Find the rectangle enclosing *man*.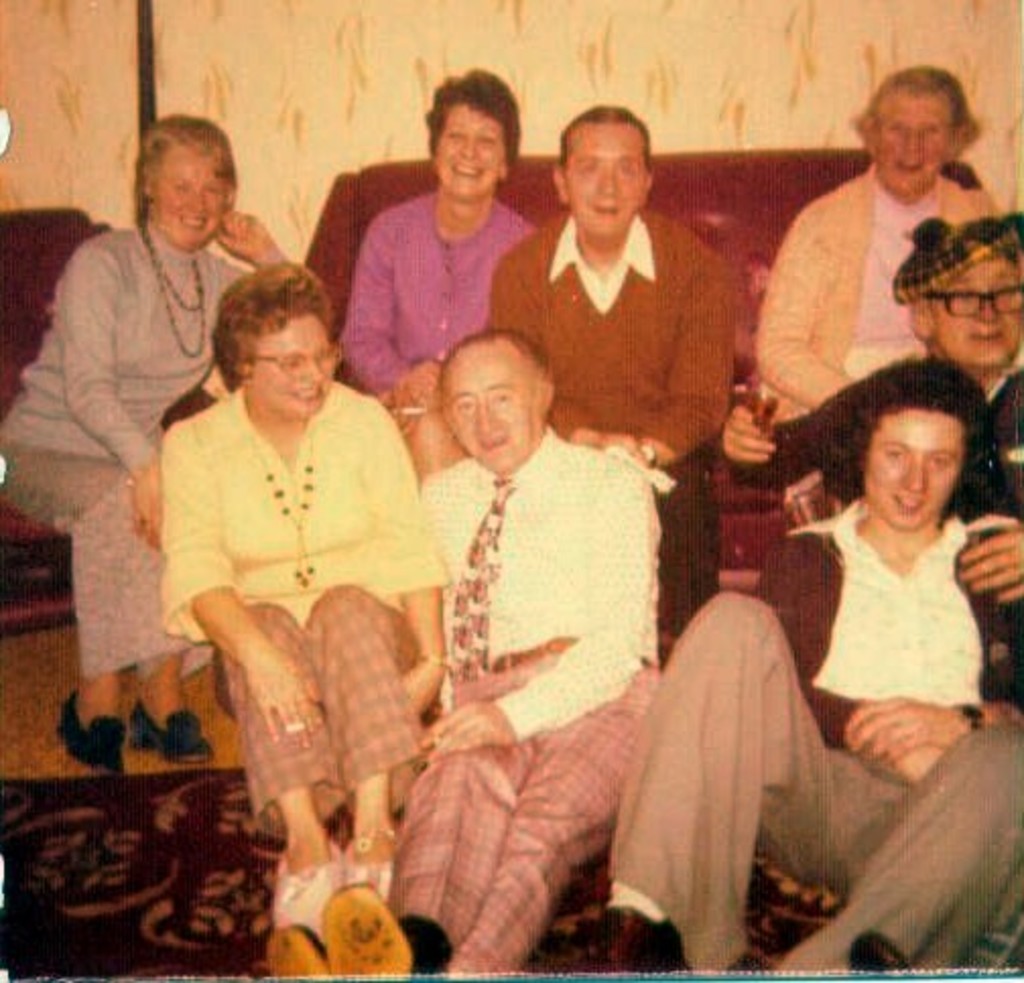
(701, 246, 1022, 705).
